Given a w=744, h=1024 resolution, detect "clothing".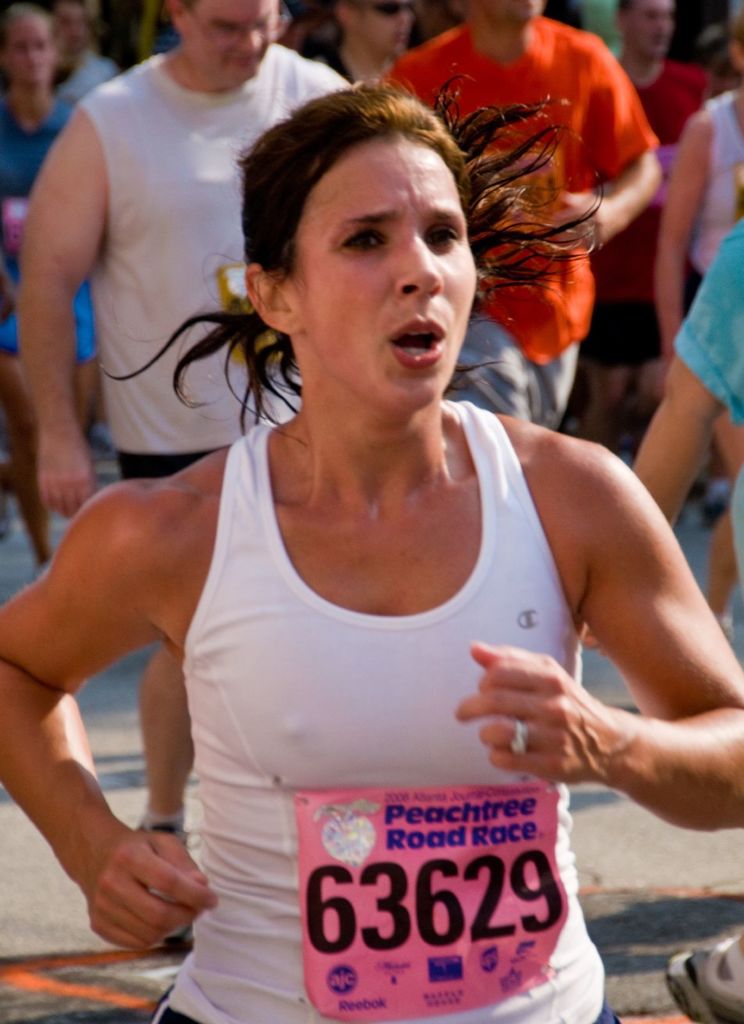
<bbox>669, 223, 743, 431</bbox>.
